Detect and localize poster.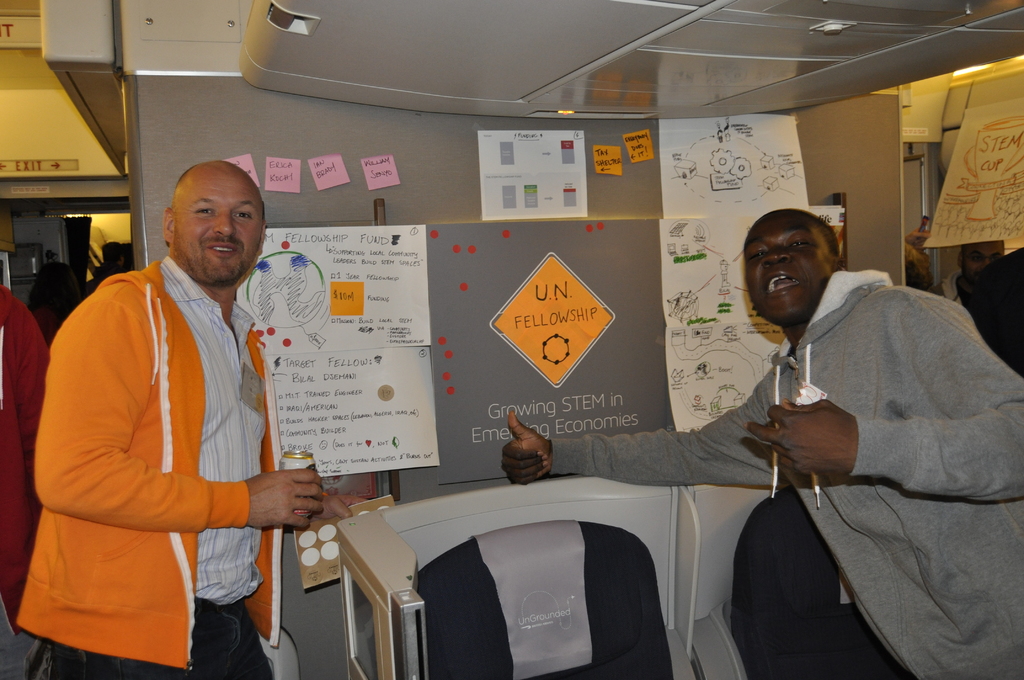
Localized at BBox(924, 99, 1018, 249).
